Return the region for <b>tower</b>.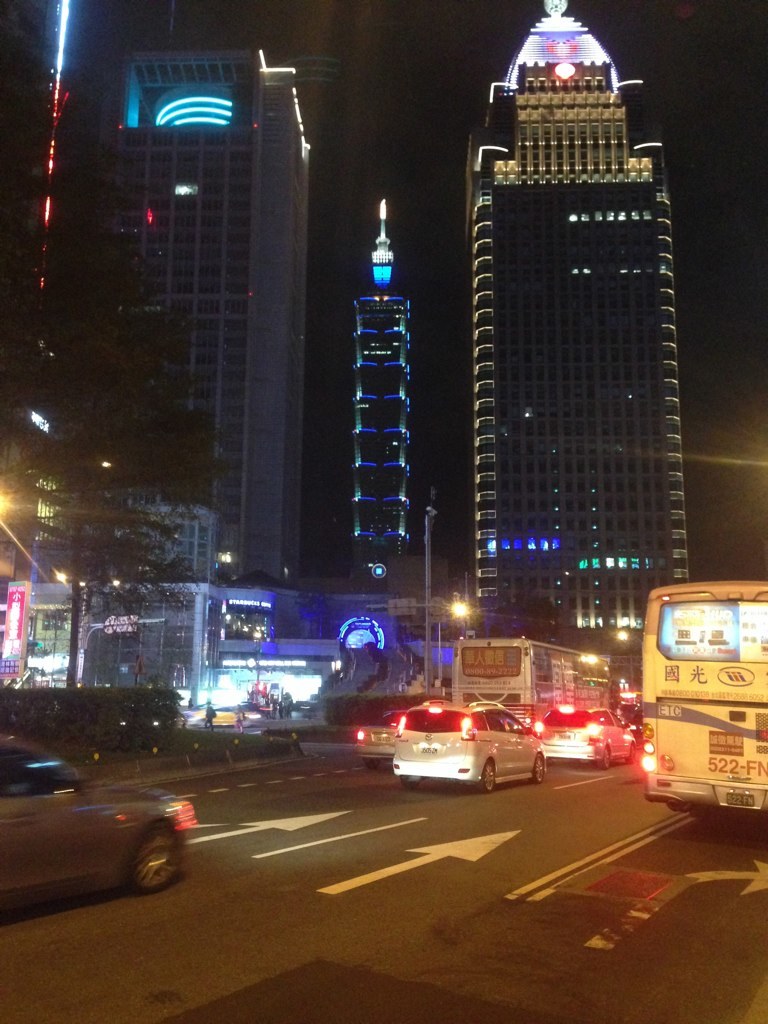
337 211 417 606.
